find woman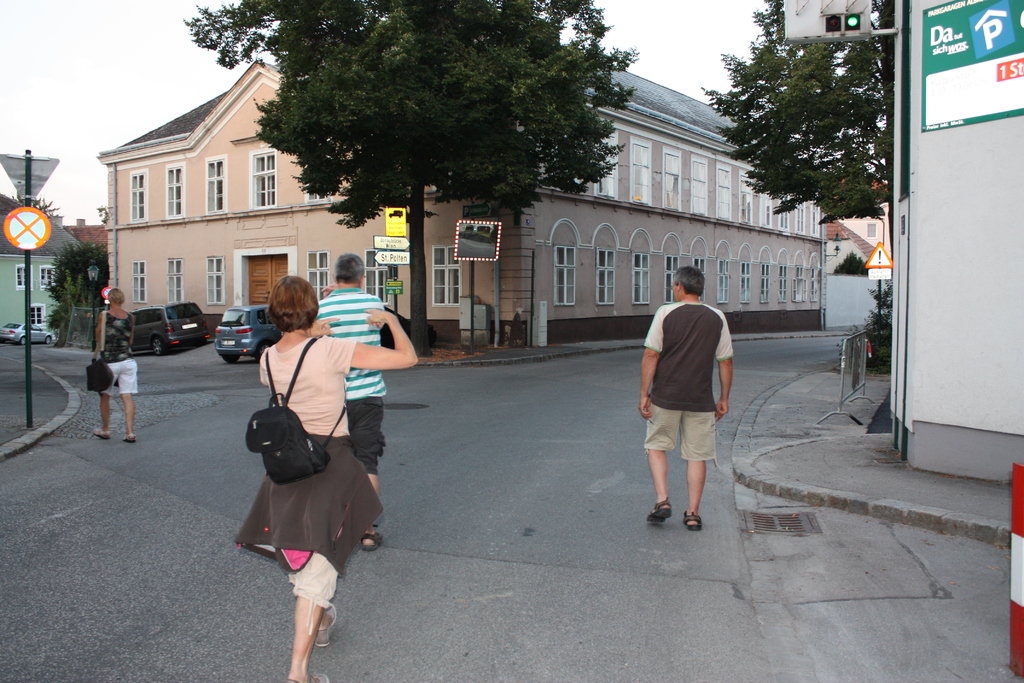
x1=95, y1=287, x2=134, y2=436
